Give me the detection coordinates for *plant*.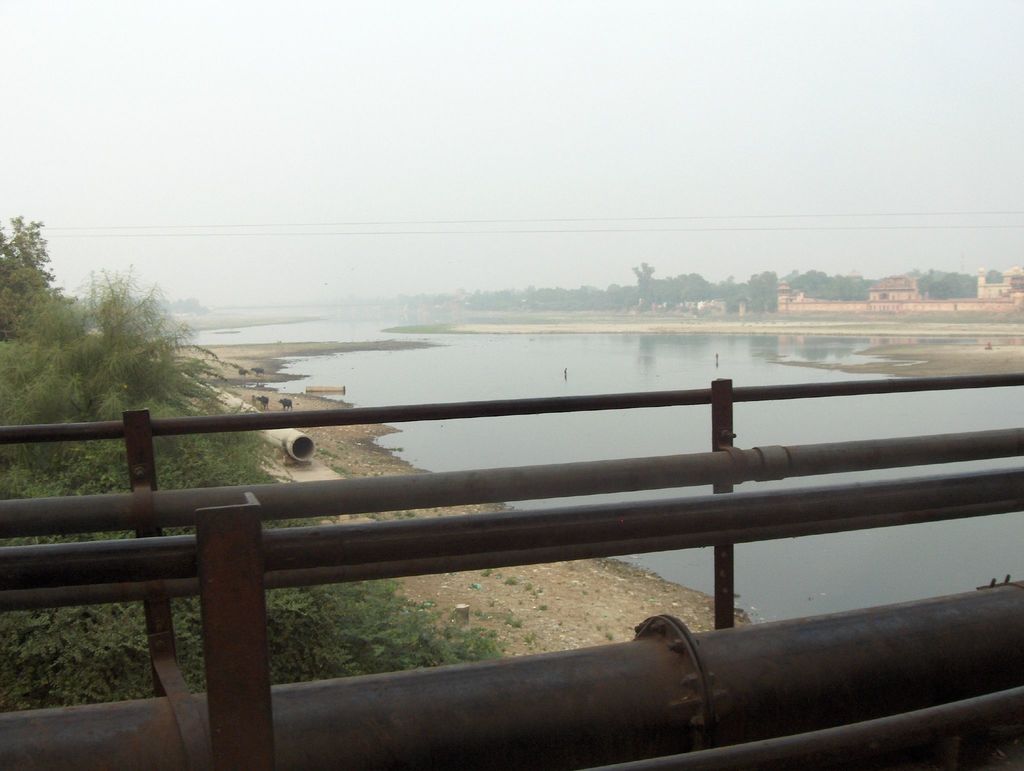
<box>523,579,533,591</box>.
